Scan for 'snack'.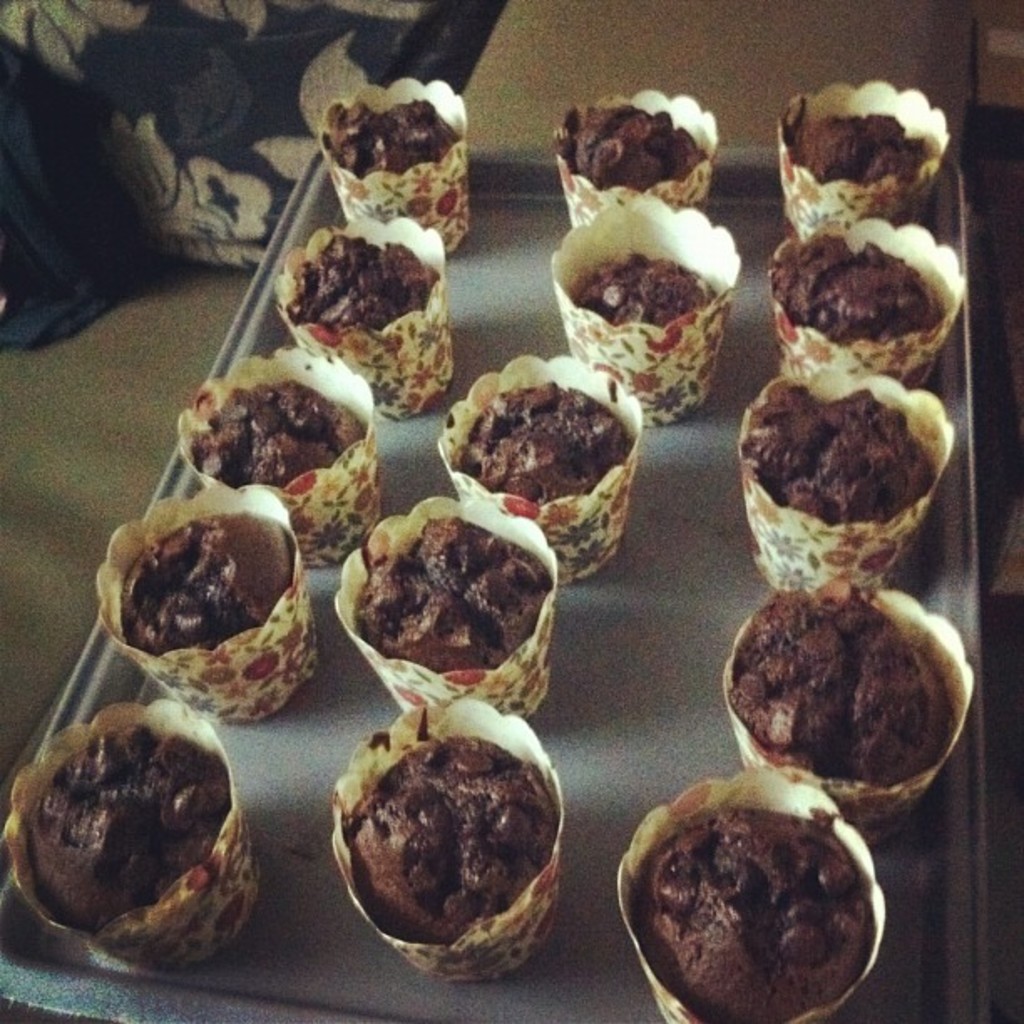
Scan result: BBox(284, 233, 440, 328).
